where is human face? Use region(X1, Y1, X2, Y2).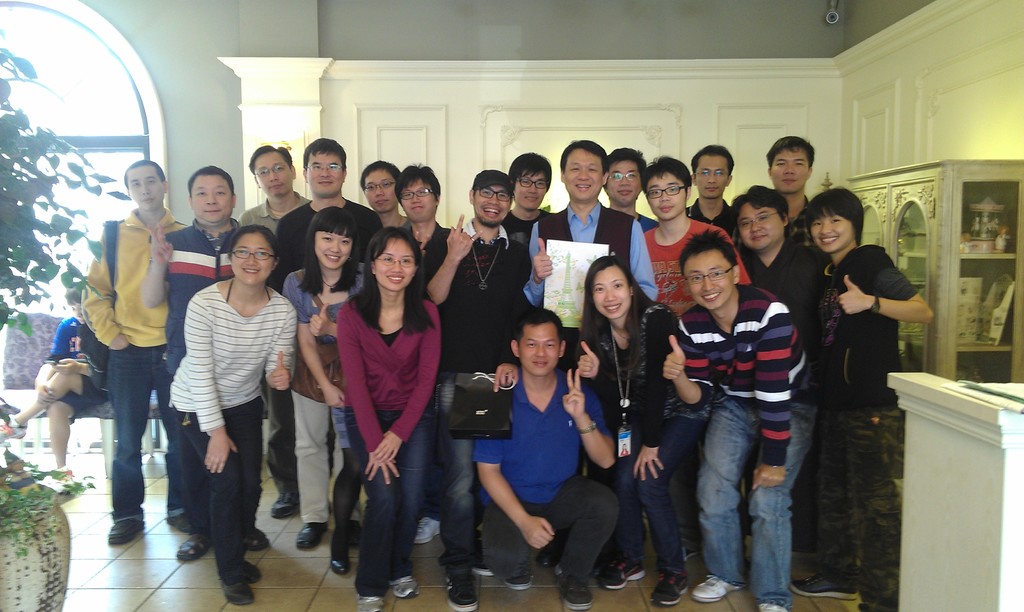
region(230, 225, 275, 289).
